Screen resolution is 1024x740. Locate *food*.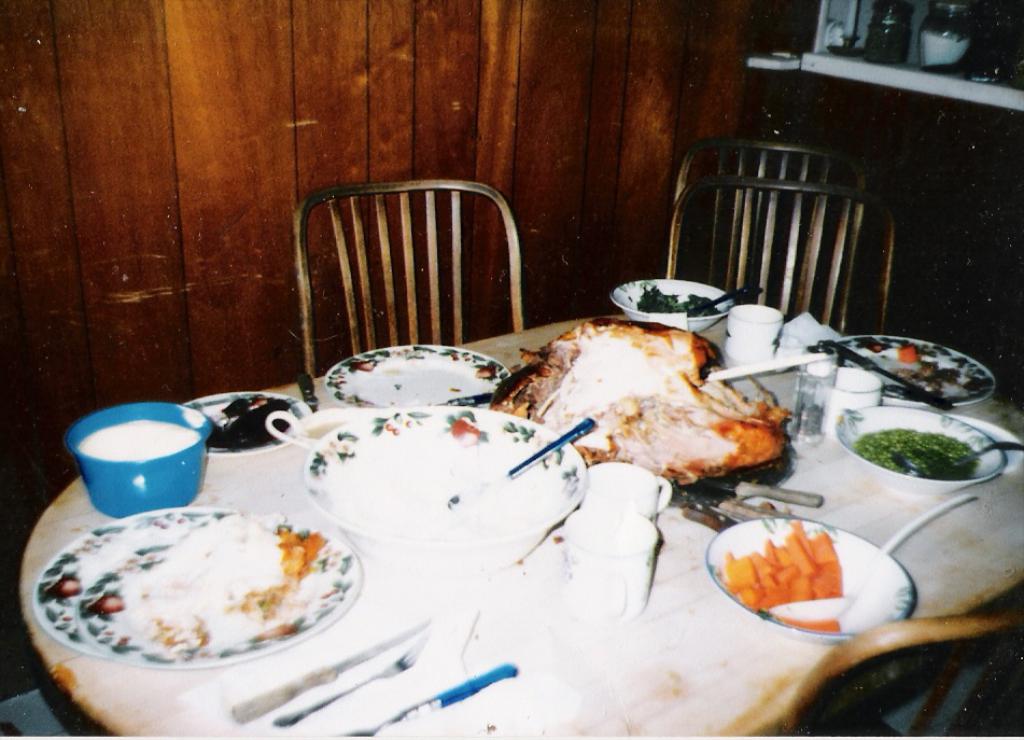
rect(851, 428, 982, 483).
